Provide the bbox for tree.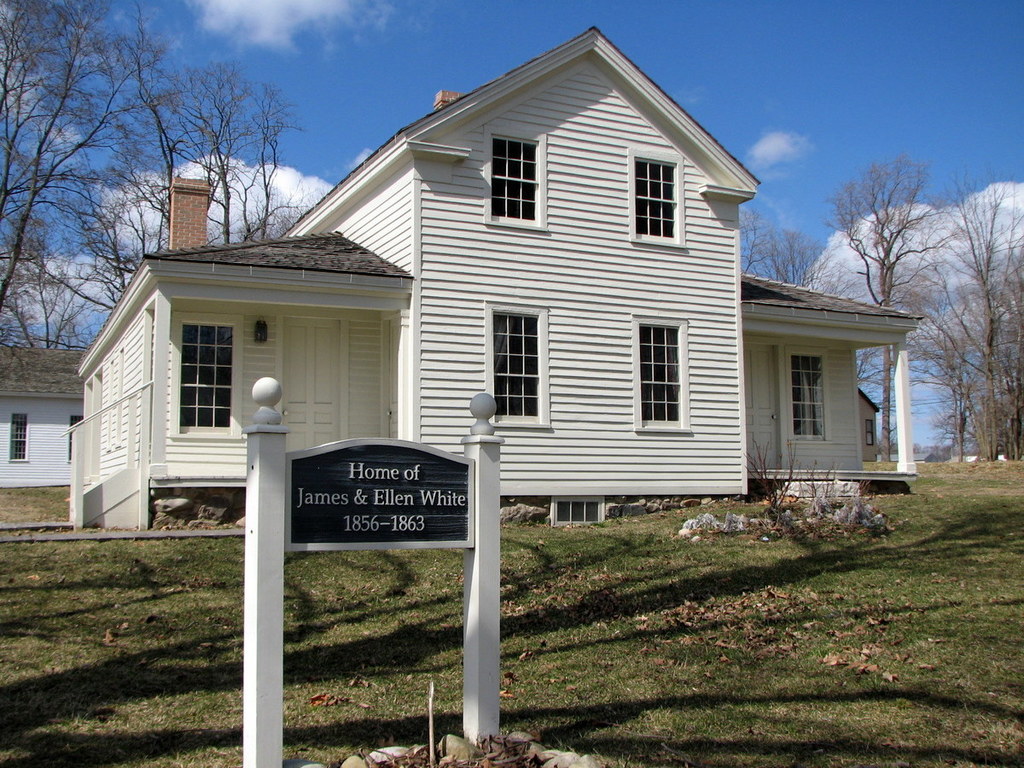
l=927, t=164, r=1023, b=464.
